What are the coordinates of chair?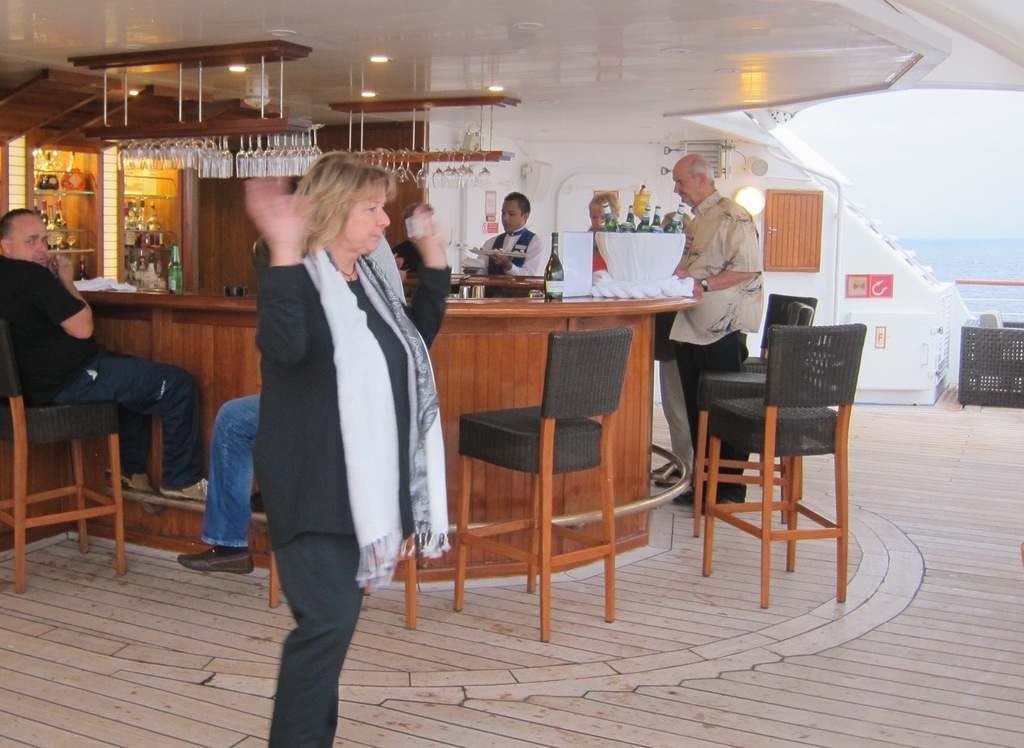
bbox(265, 526, 423, 628).
